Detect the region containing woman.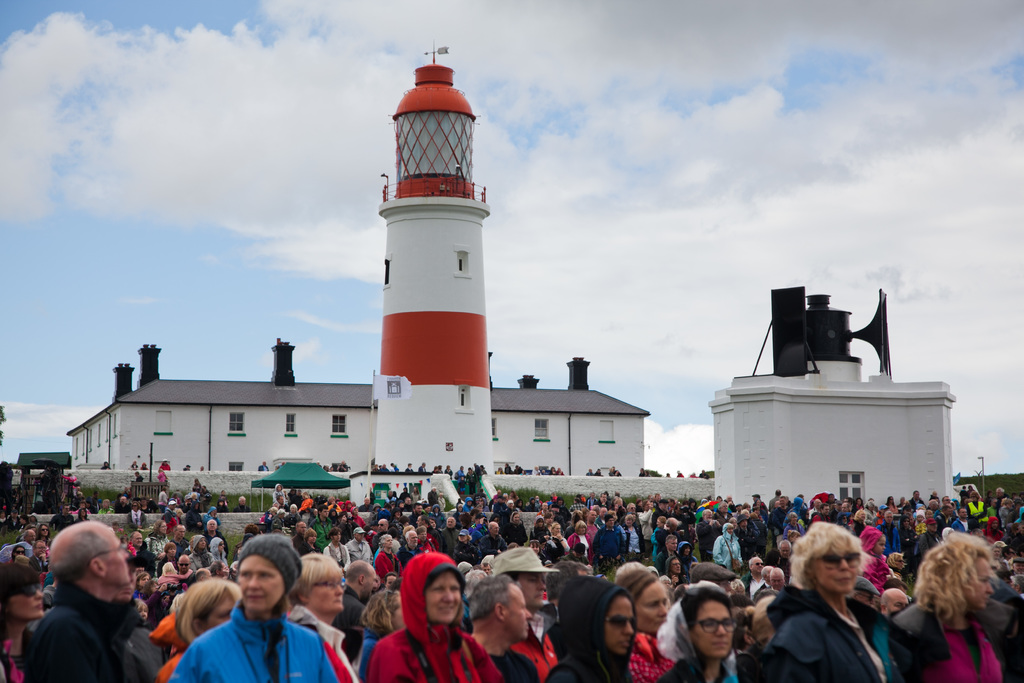
<box>12,544,30,563</box>.
